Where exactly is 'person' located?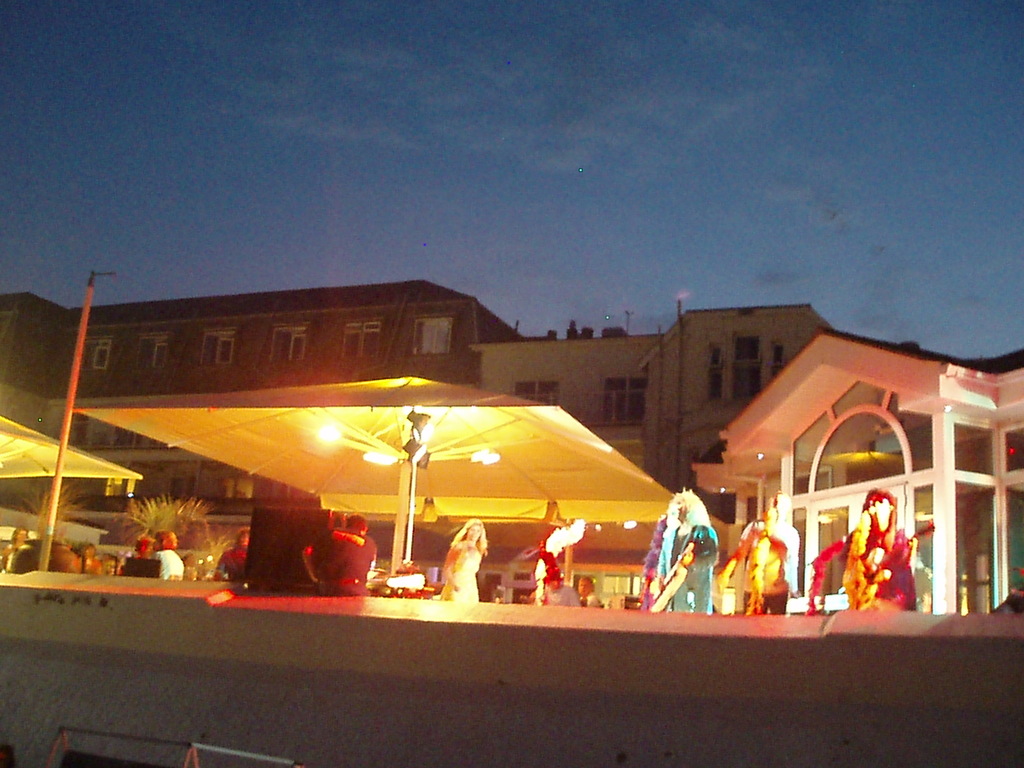
Its bounding box is <region>297, 508, 379, 597</region>.
